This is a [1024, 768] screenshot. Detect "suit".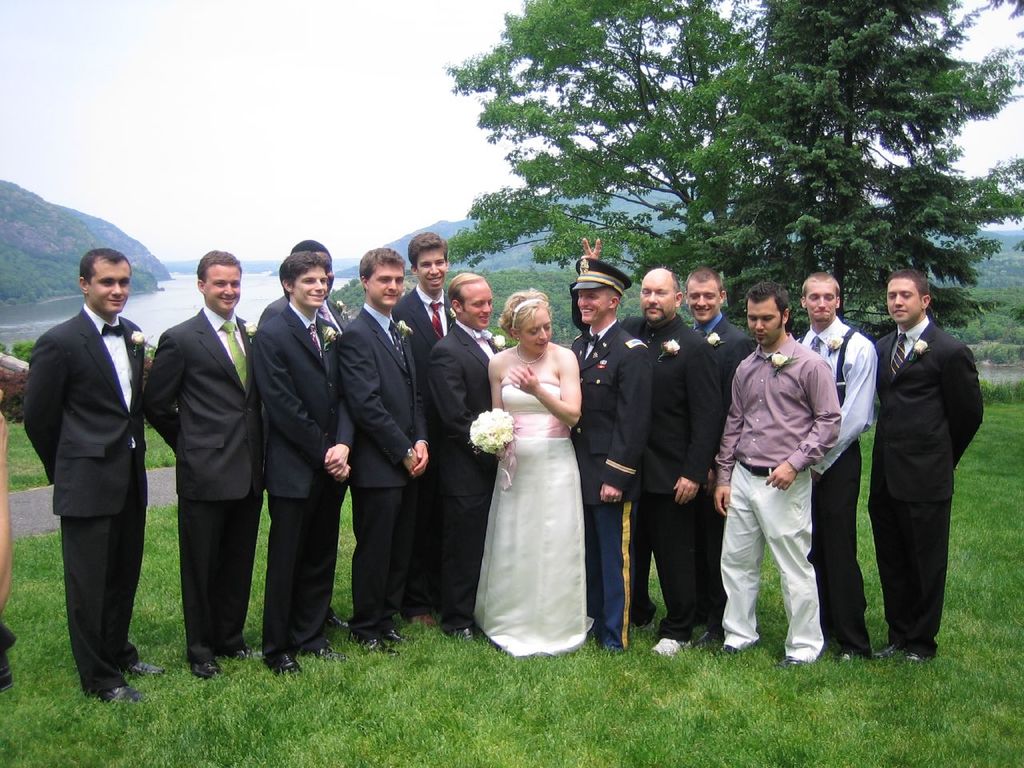
{"x1": 252, "y1": 294, "x2": 349, "y2": 332}.
